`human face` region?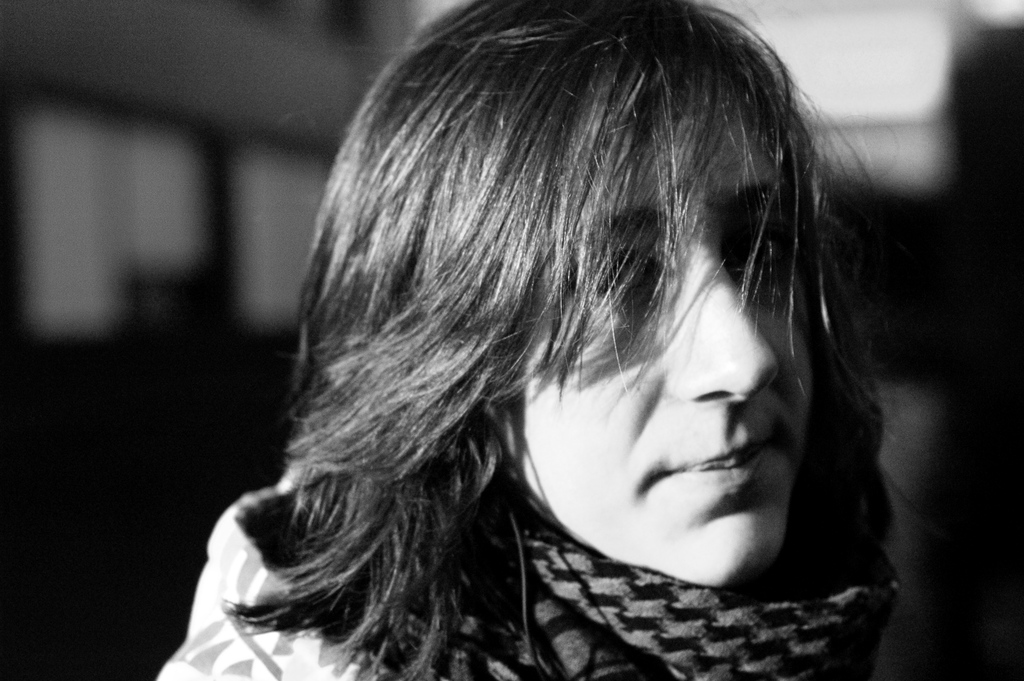
BBox(499, 120, 815, 582)
